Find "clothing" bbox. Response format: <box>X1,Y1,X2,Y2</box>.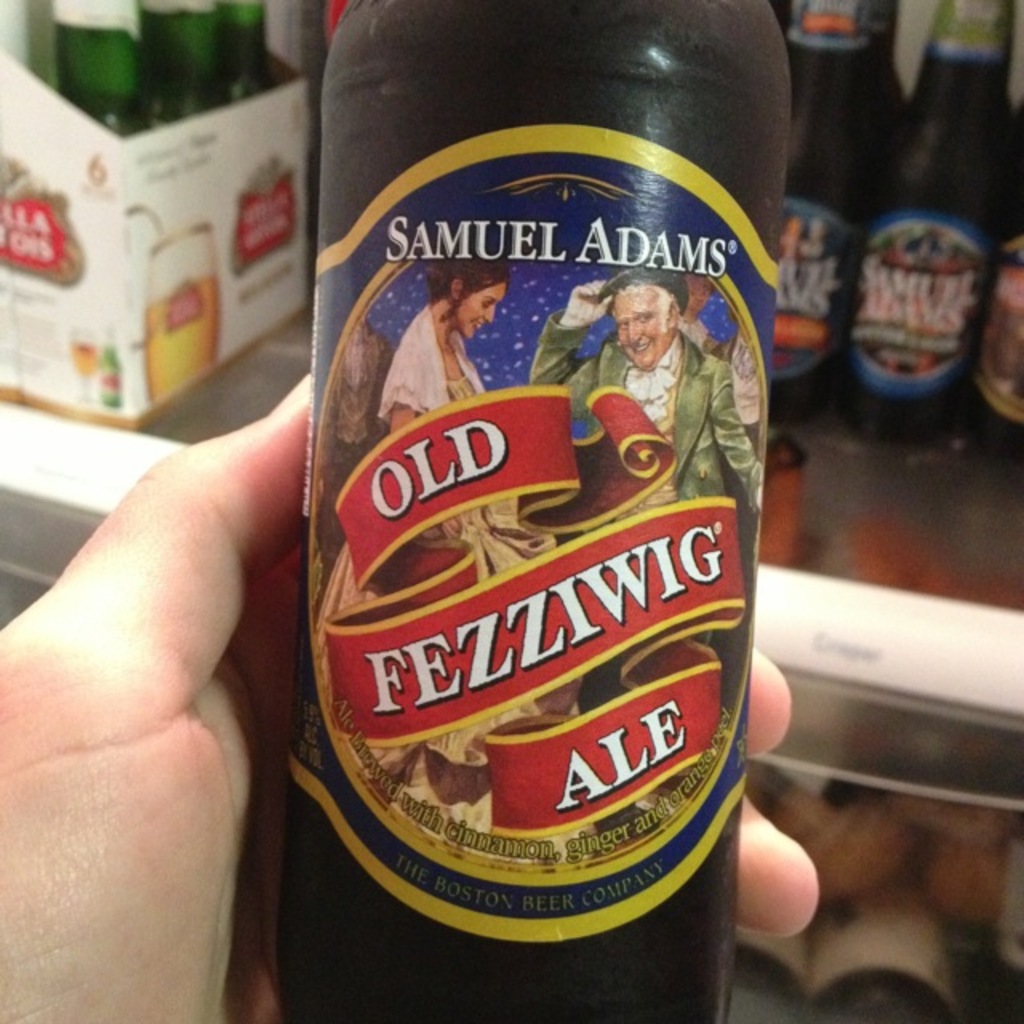
<box>314,291,586,789</box>.
